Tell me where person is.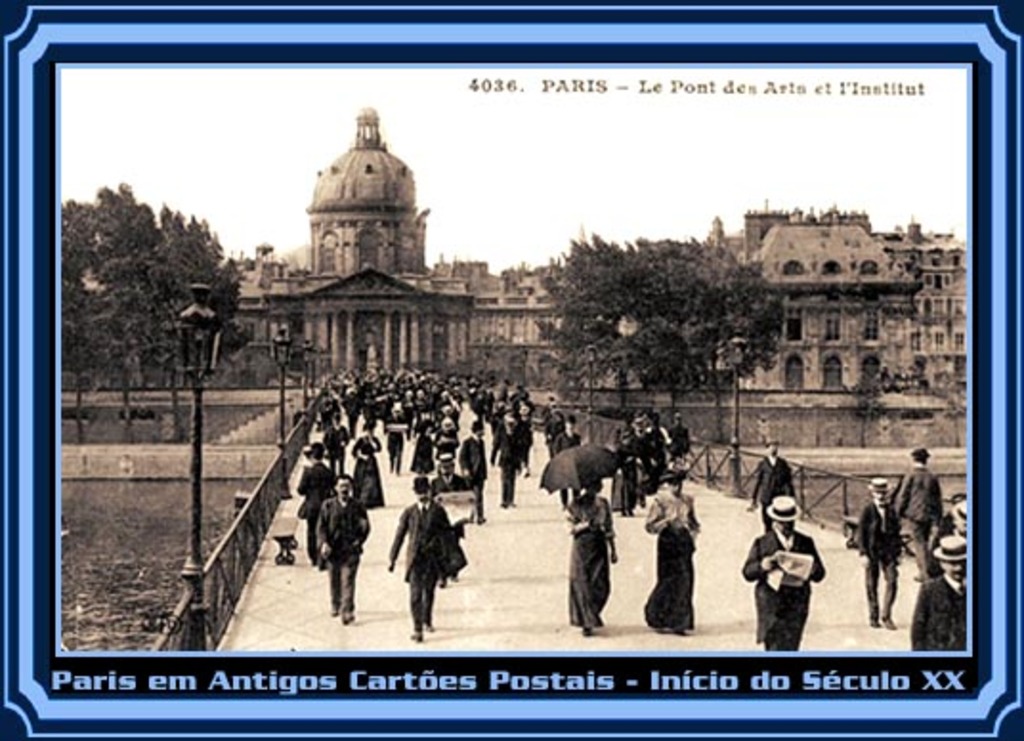
person is at box(288, 443, 342, 563).
